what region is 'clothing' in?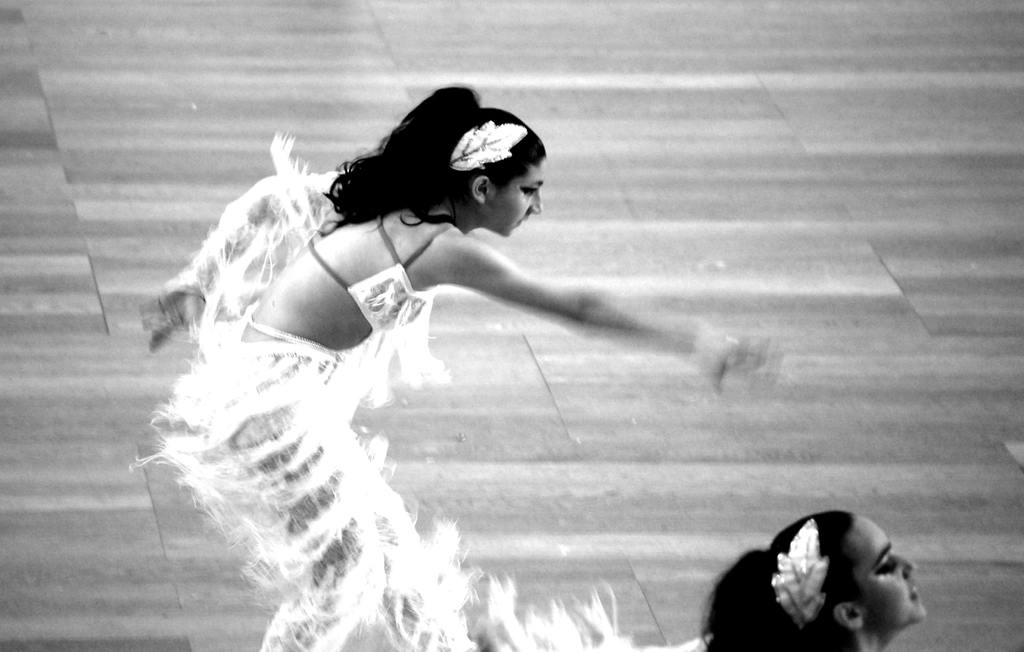
{"x1": 159, "y1": 334, "x2": 465, "y2": 651}.
